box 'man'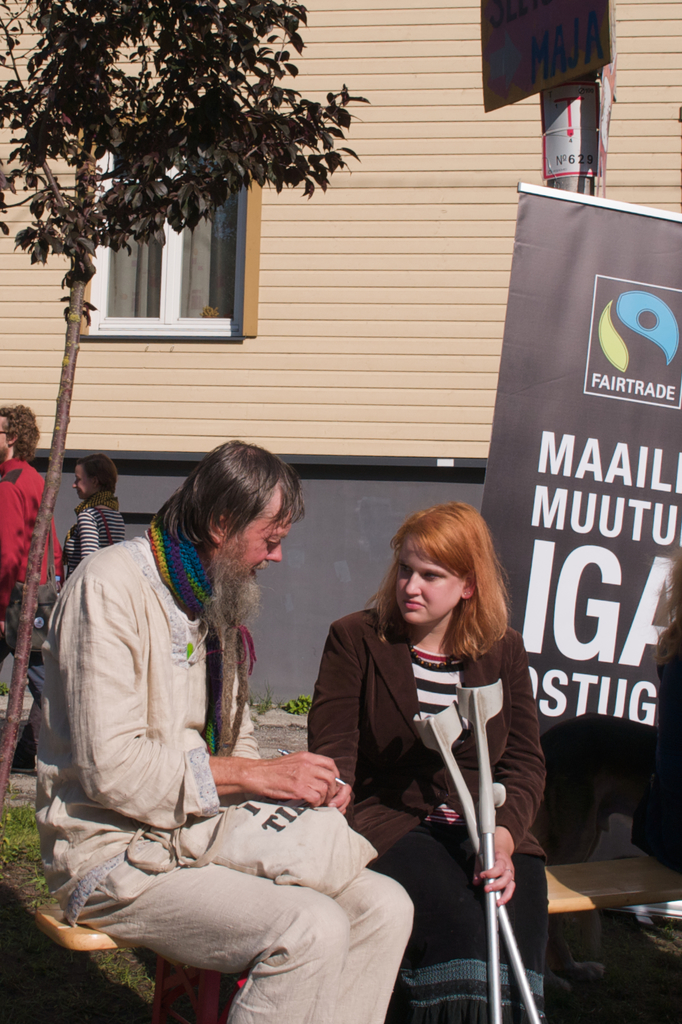
<region>0, 403, 62, 707</region>
